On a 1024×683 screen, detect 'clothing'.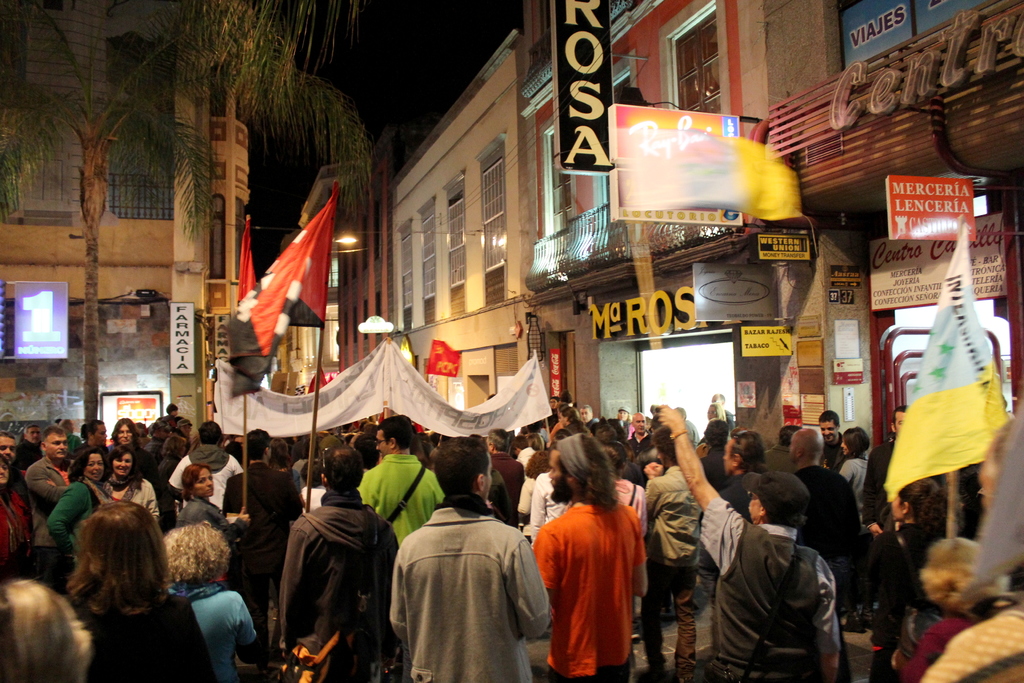
bbox=[893, 613, 975, 682].
